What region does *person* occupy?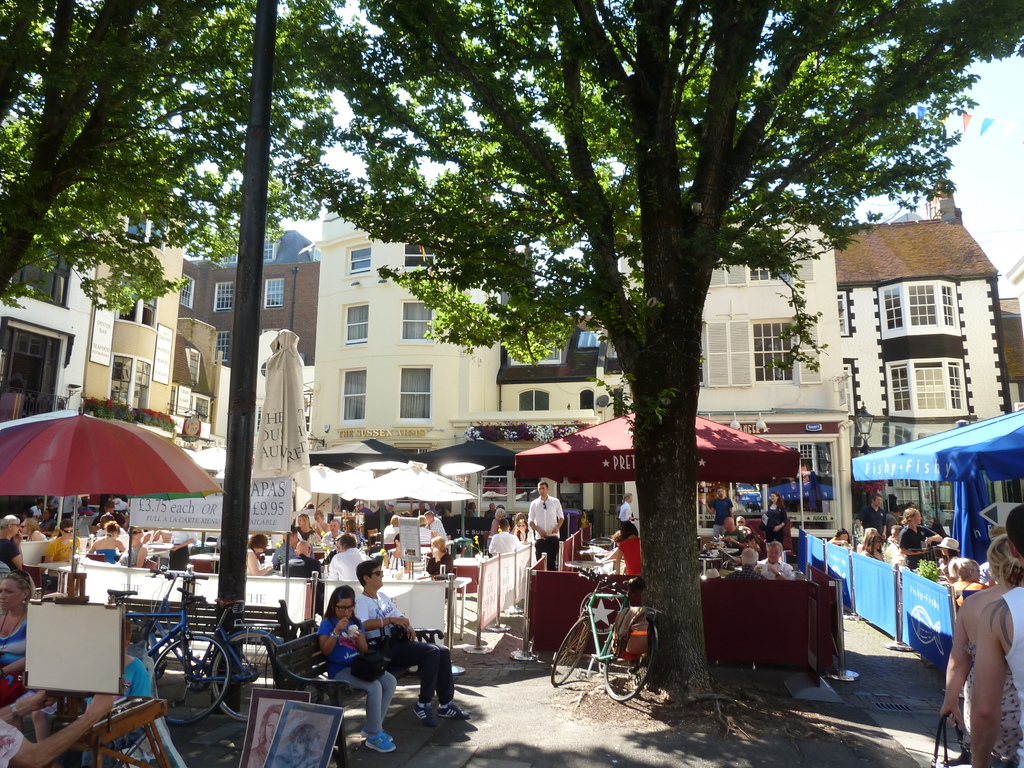
[x1=426, y1=509, x2=449, y2=543].
